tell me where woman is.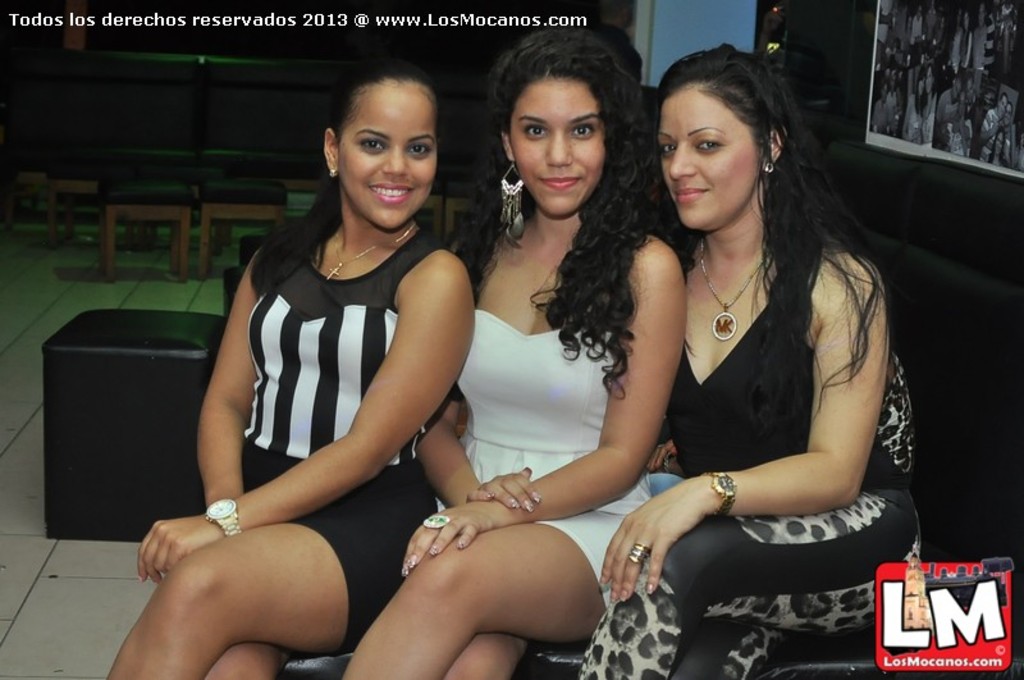
woman is at box(595, 19, 924, 679).
